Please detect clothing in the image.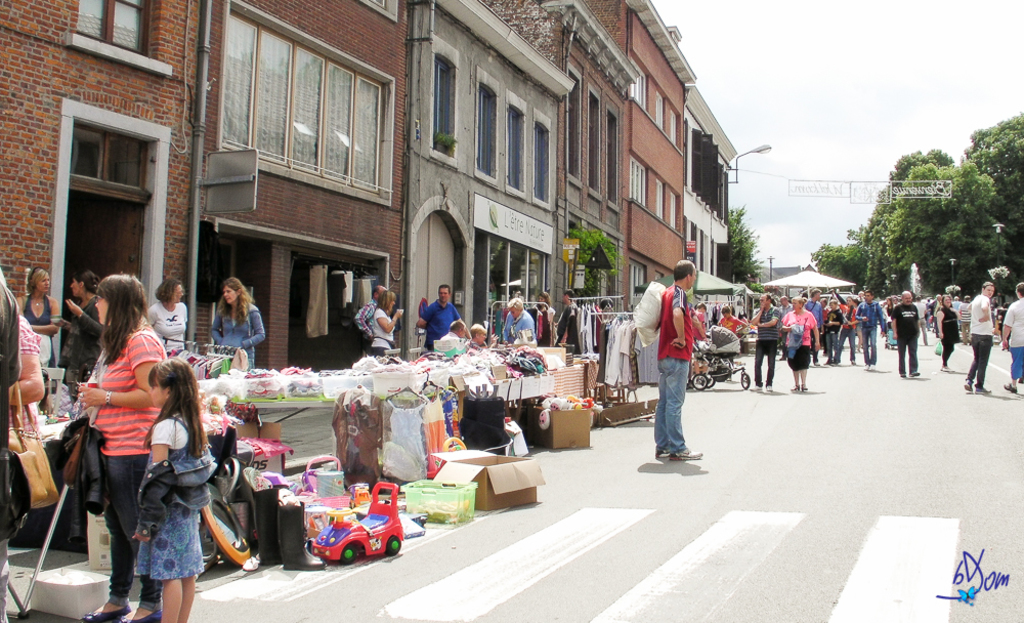
<region>369, 306, 396, 349</region>.
